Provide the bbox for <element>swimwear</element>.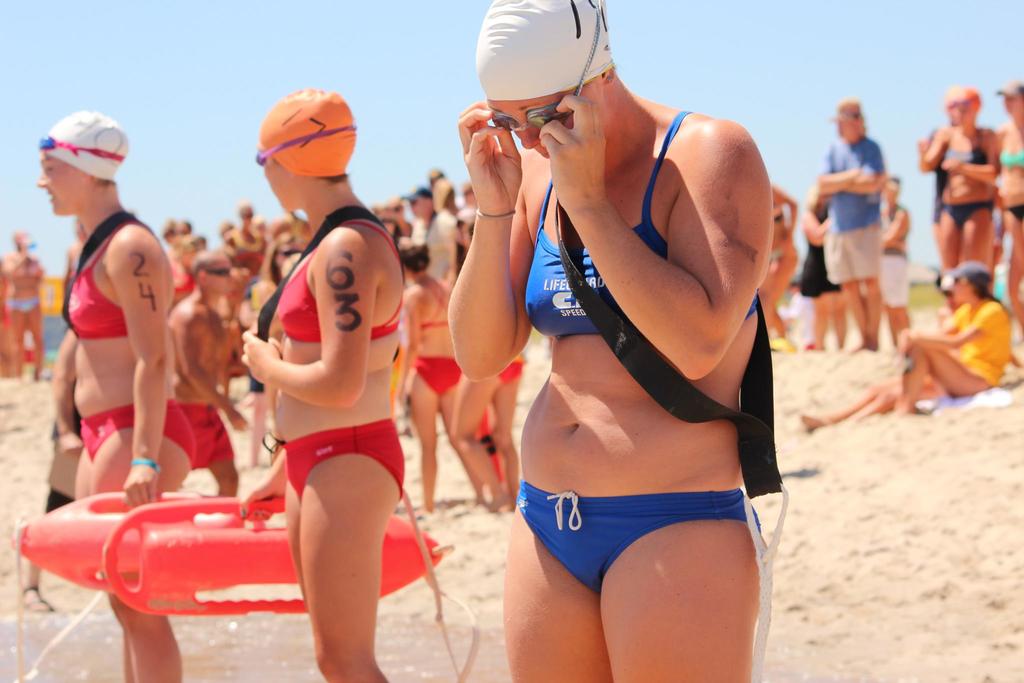
left=1002, top=197, right=1023, bottom=220.
